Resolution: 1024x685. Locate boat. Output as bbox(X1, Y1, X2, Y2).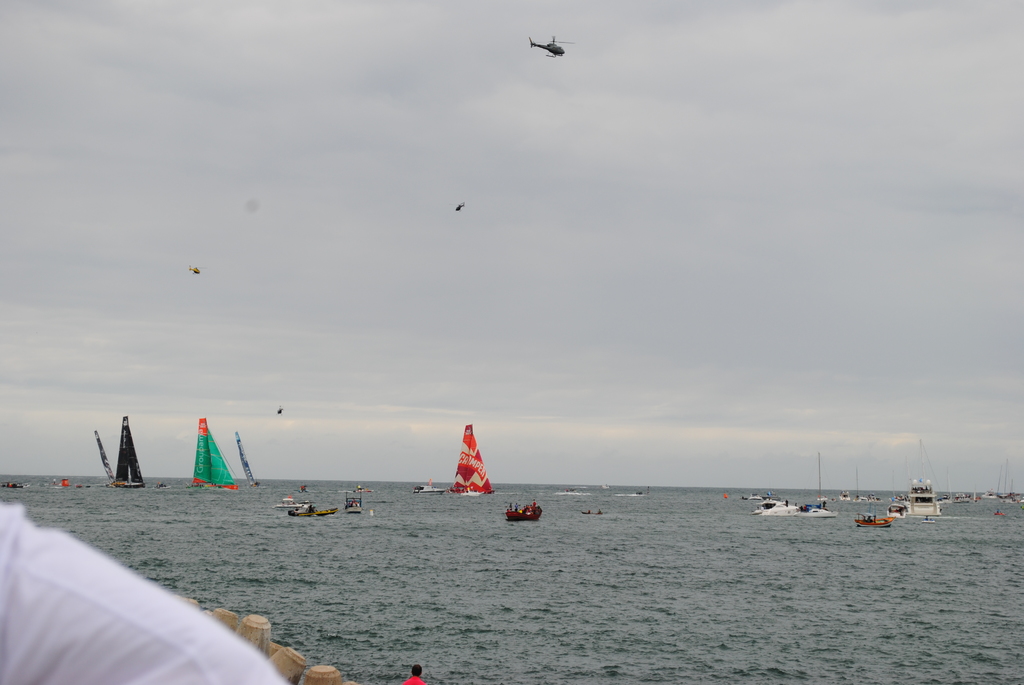
bbox(743, 491, 758, 503).
